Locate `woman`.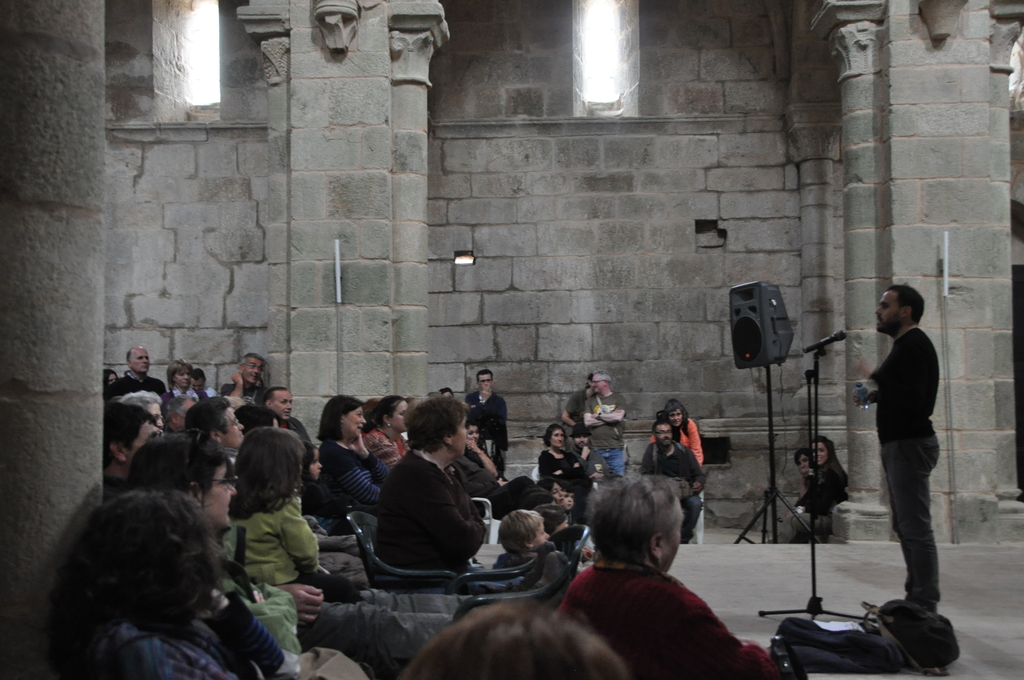
Bounding box: 364 391 415 476.
